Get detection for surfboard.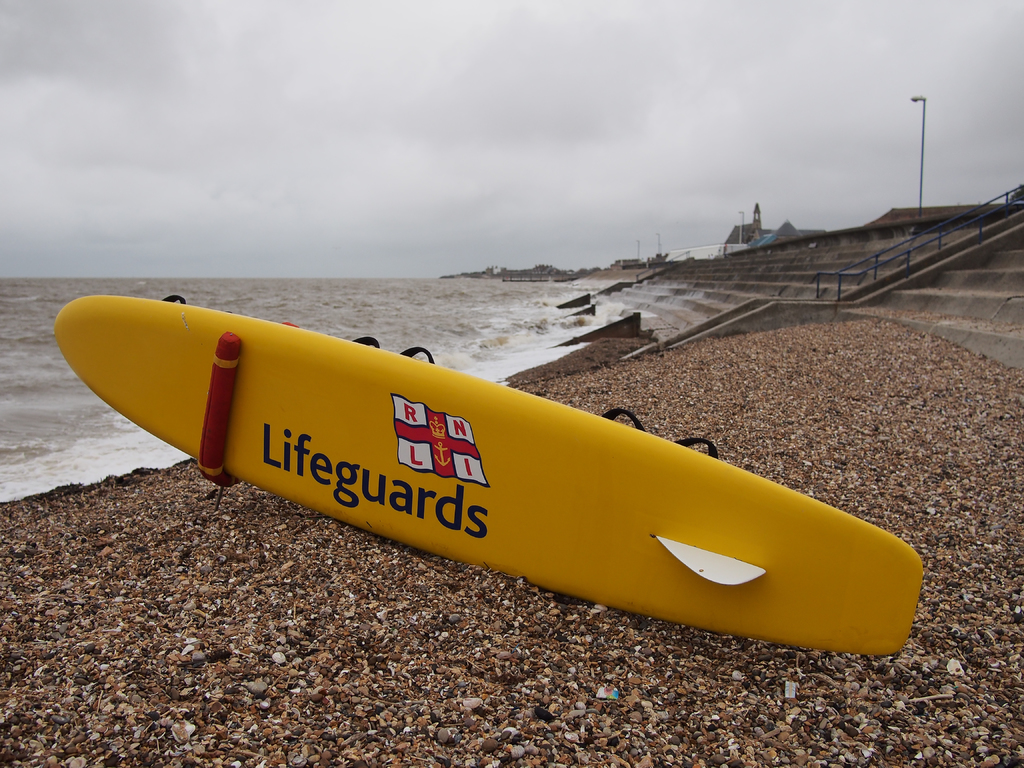
Detection: bbox=(53, 294, 925, 660).
